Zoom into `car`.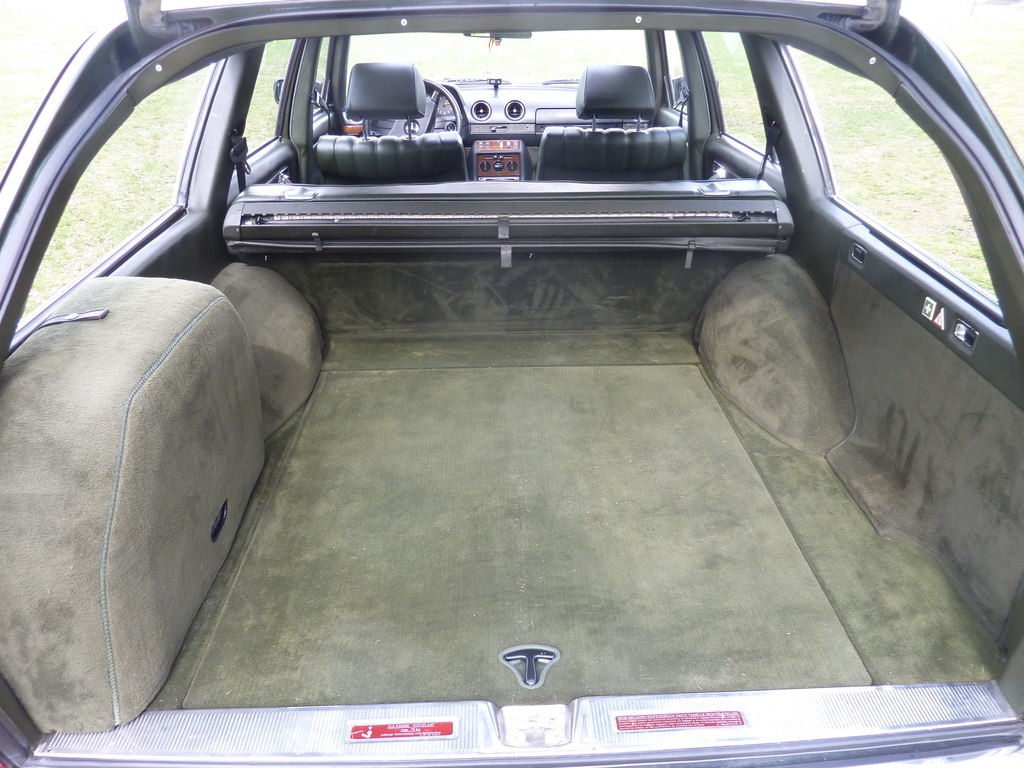
Zoom target: [x1=0, y1=0, x2=1023, y2=767].
